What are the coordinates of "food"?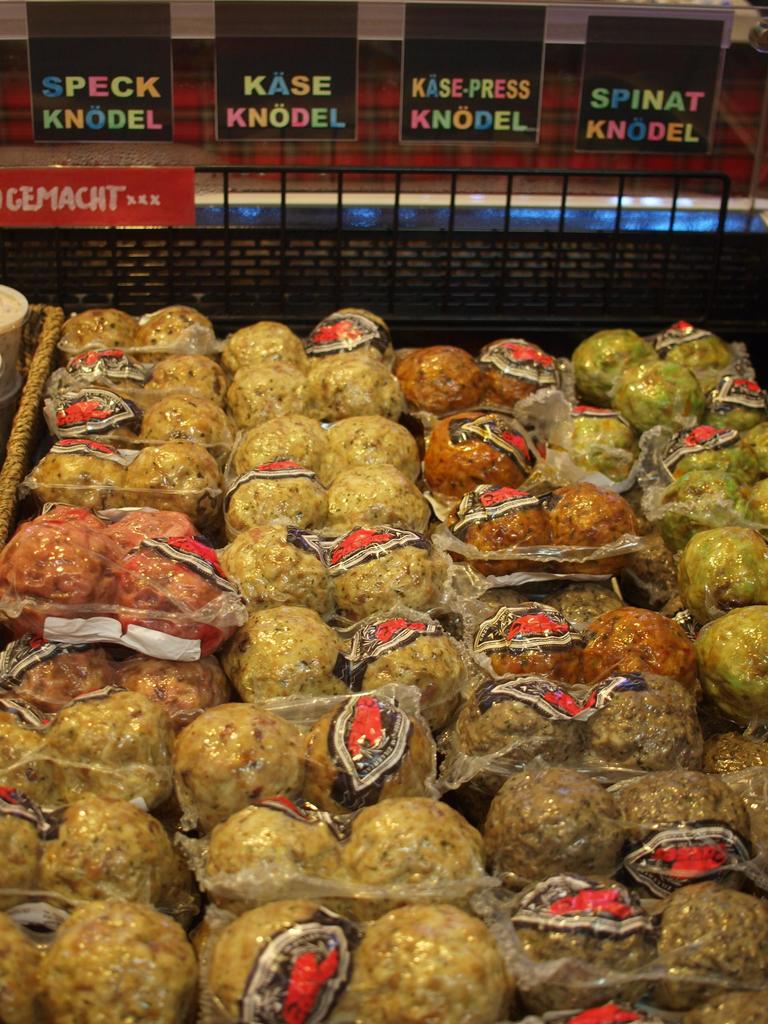
left=486, top=764, right=621, bottom=889.
